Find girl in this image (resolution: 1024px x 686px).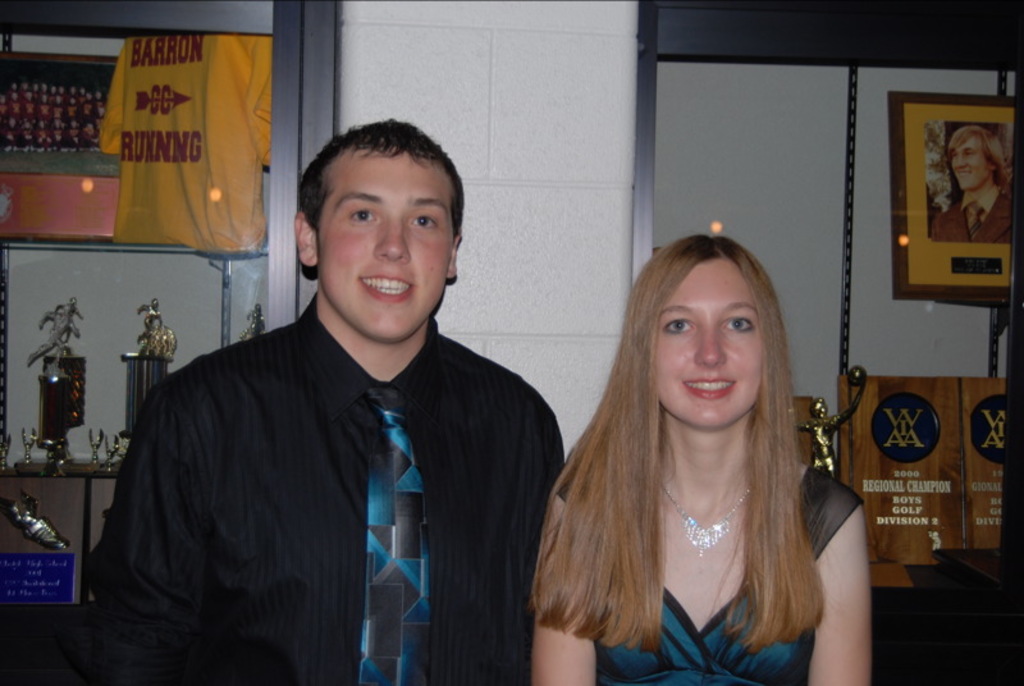
<region>530, 233, 872, 685</region>.
